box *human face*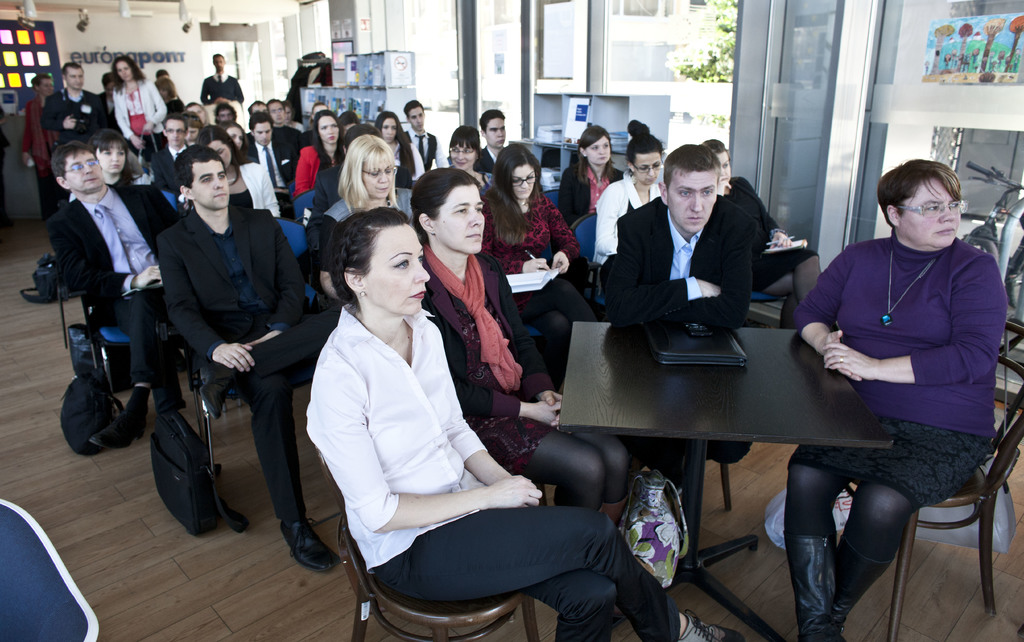
BBox(406, 104, 426, 132)
